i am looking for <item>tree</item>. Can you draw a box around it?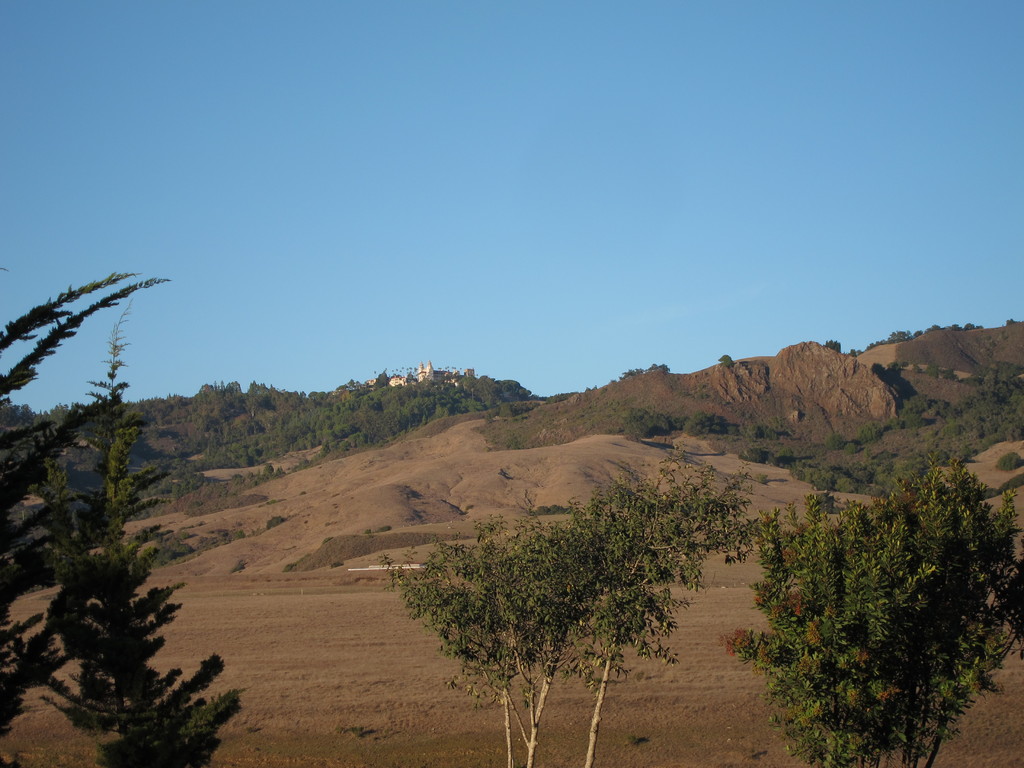
Sure, the bounding box is region(41, 287, 238, 766).
